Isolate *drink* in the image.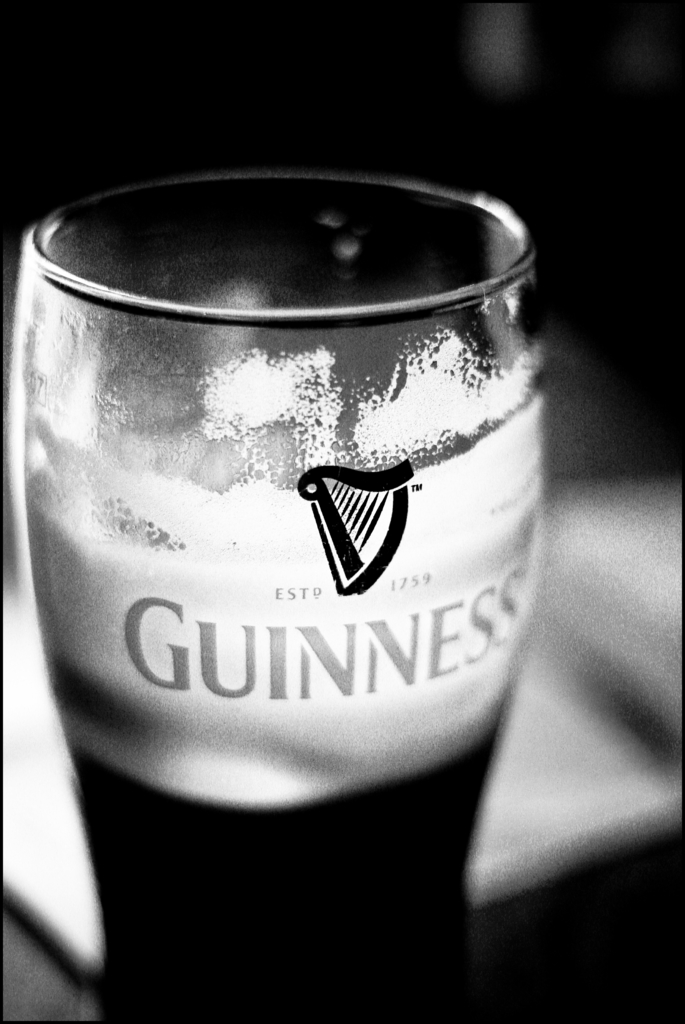
Isolated region: box=[45, 652, 525, 1023].
